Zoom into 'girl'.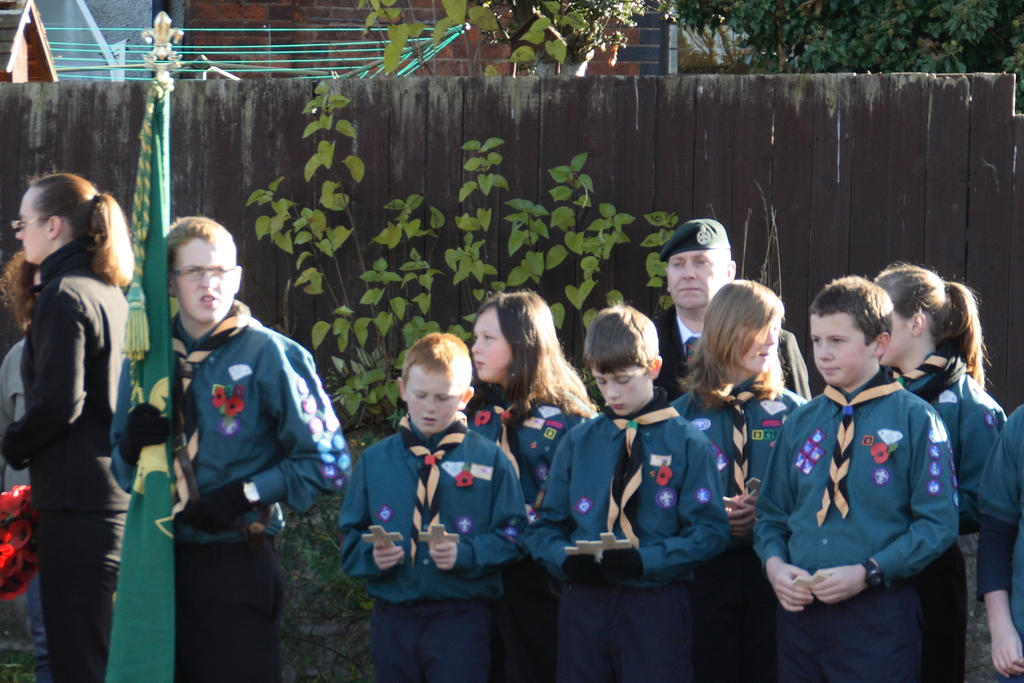
Zoom target: 666, 280, 806, 682.
